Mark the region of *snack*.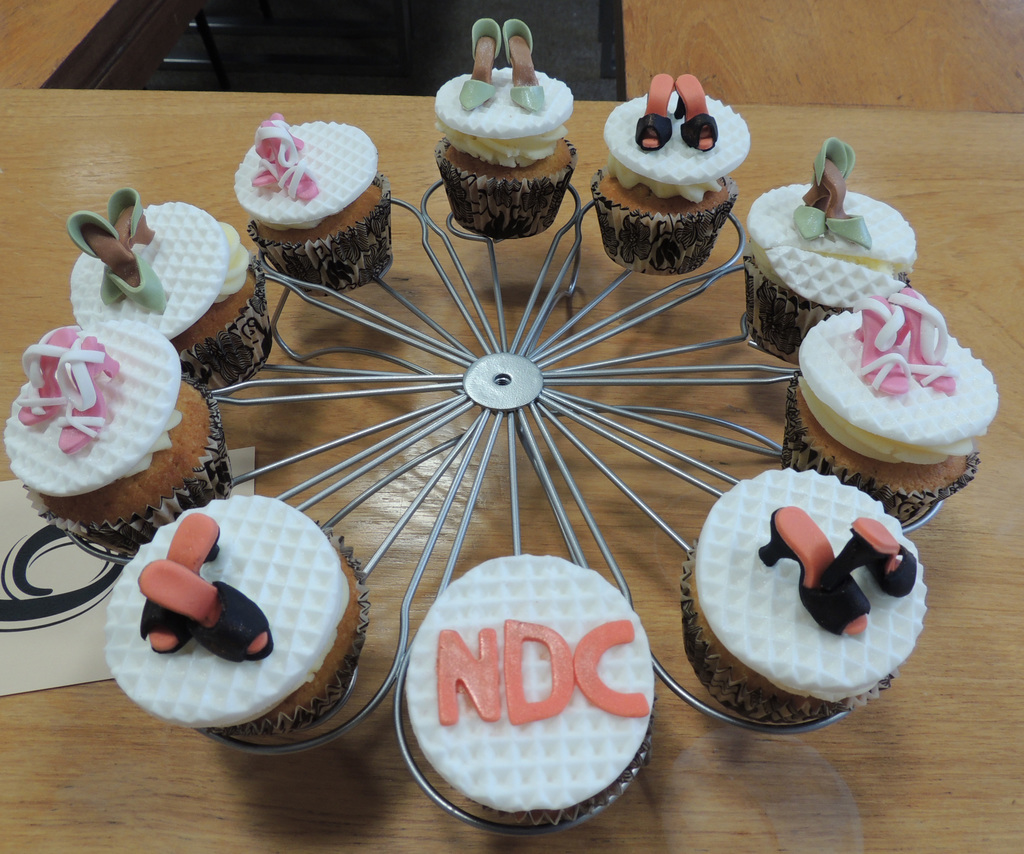
Region: bbox=[595, 74, 751, 271].
